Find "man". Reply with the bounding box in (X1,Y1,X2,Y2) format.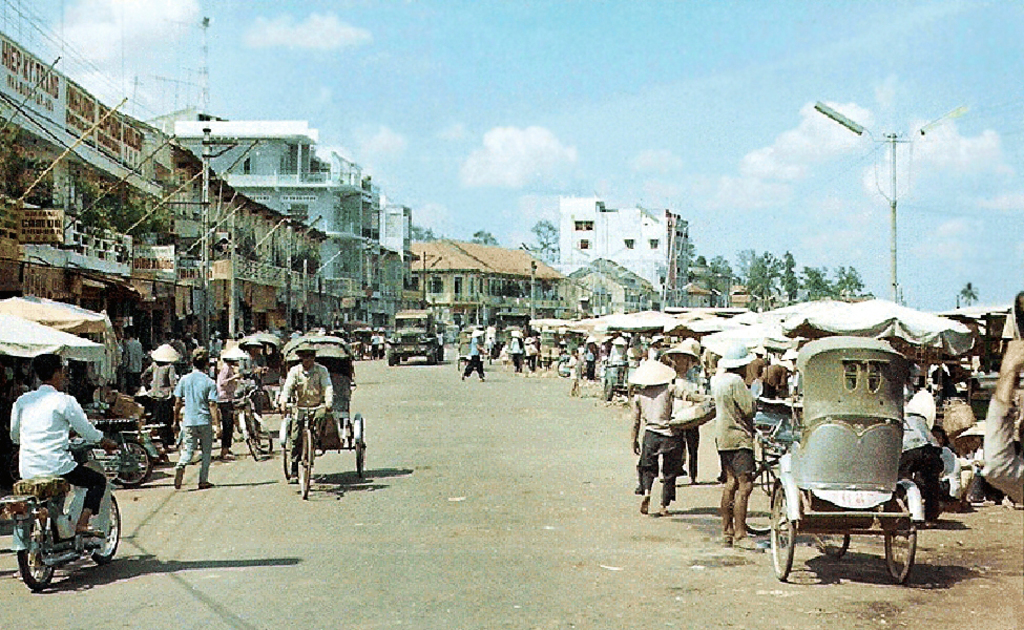
(173,350,224,497).
